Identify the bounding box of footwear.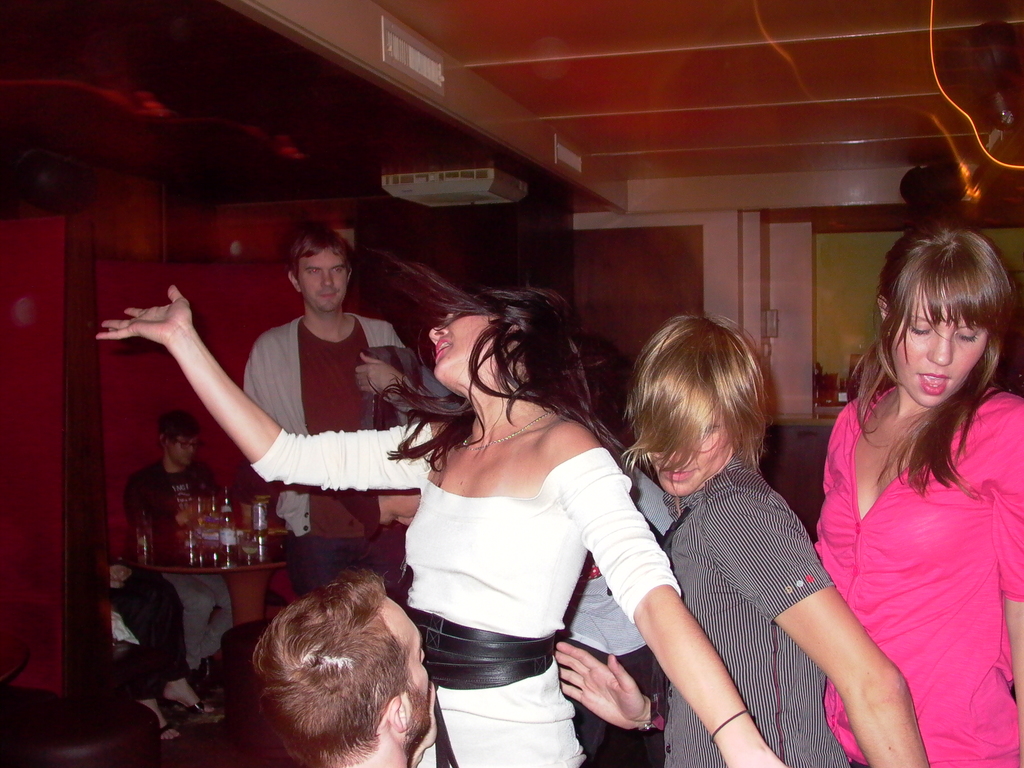
rect(180, 700, 208, 721).
